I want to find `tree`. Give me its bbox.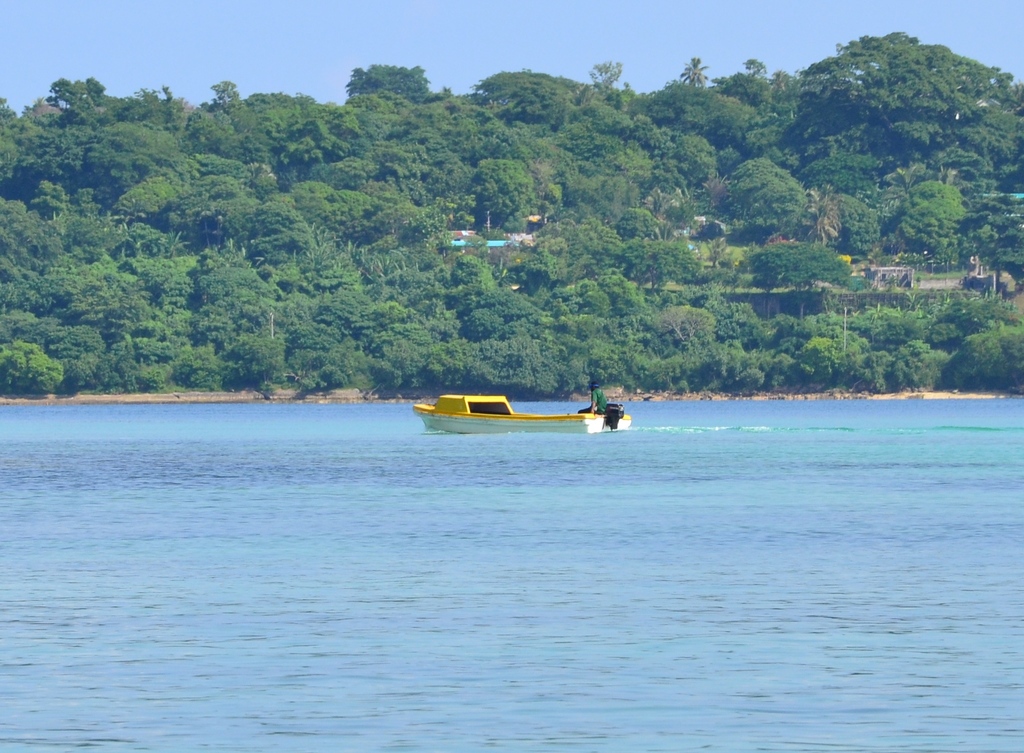
crop(958, 61, 1023, 234).
